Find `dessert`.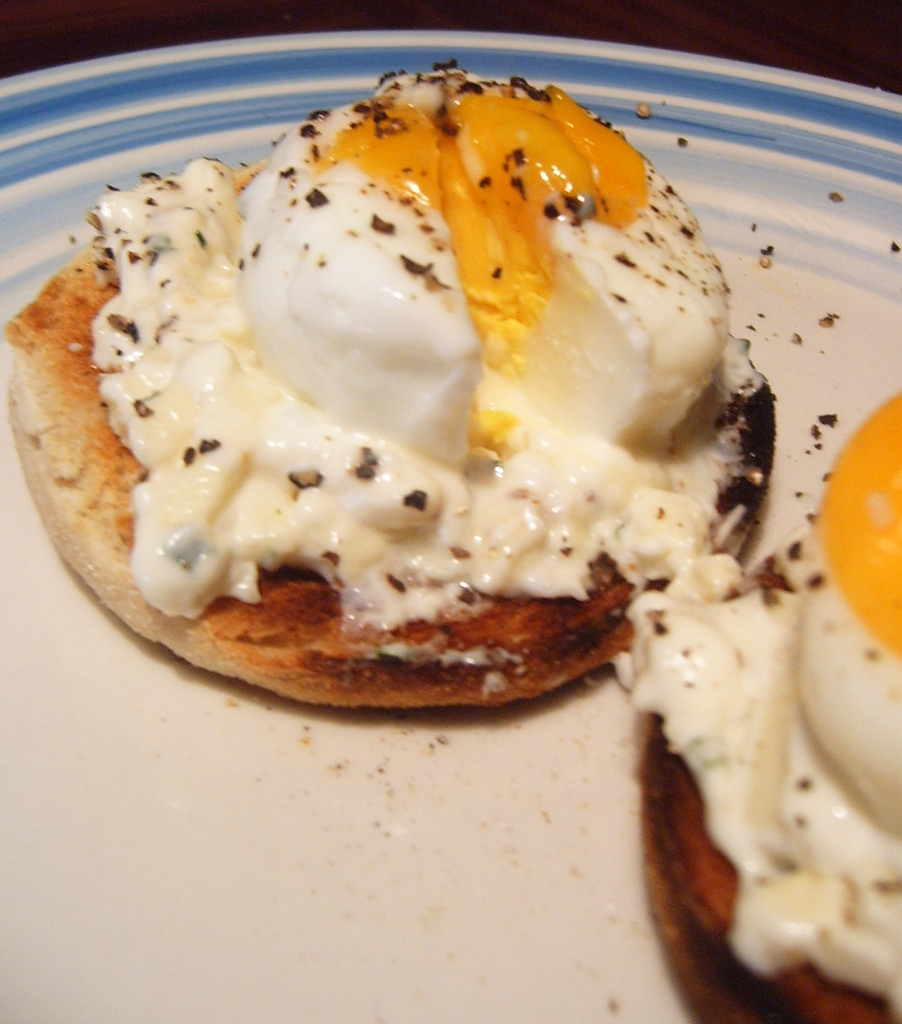
<region>37, 101, 766, 764</region>.
